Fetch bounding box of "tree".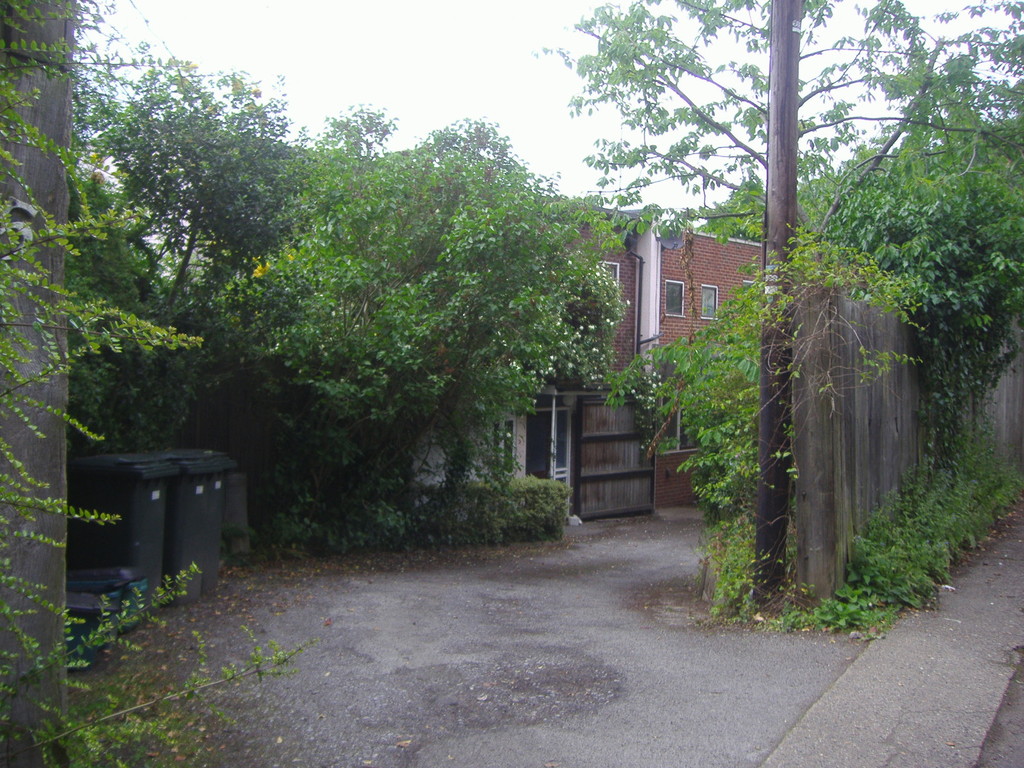
Bbox: {"x1": 257, "y1": 113, "x2": 612, "y2": 531}.
